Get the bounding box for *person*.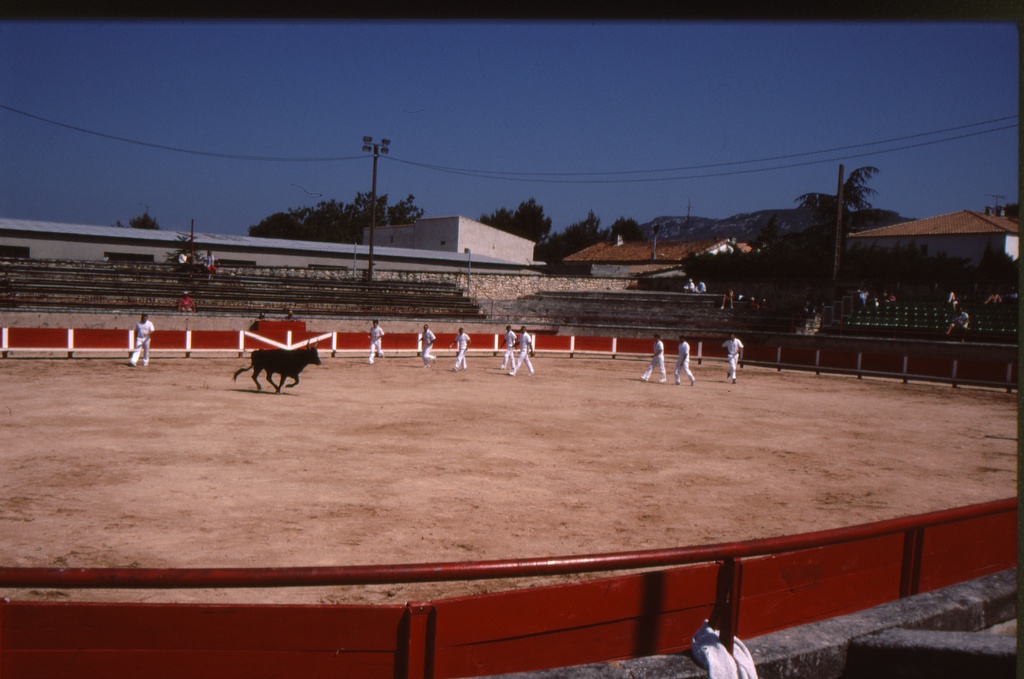
(x1=206, y1=247, x2=218, y2=275).
